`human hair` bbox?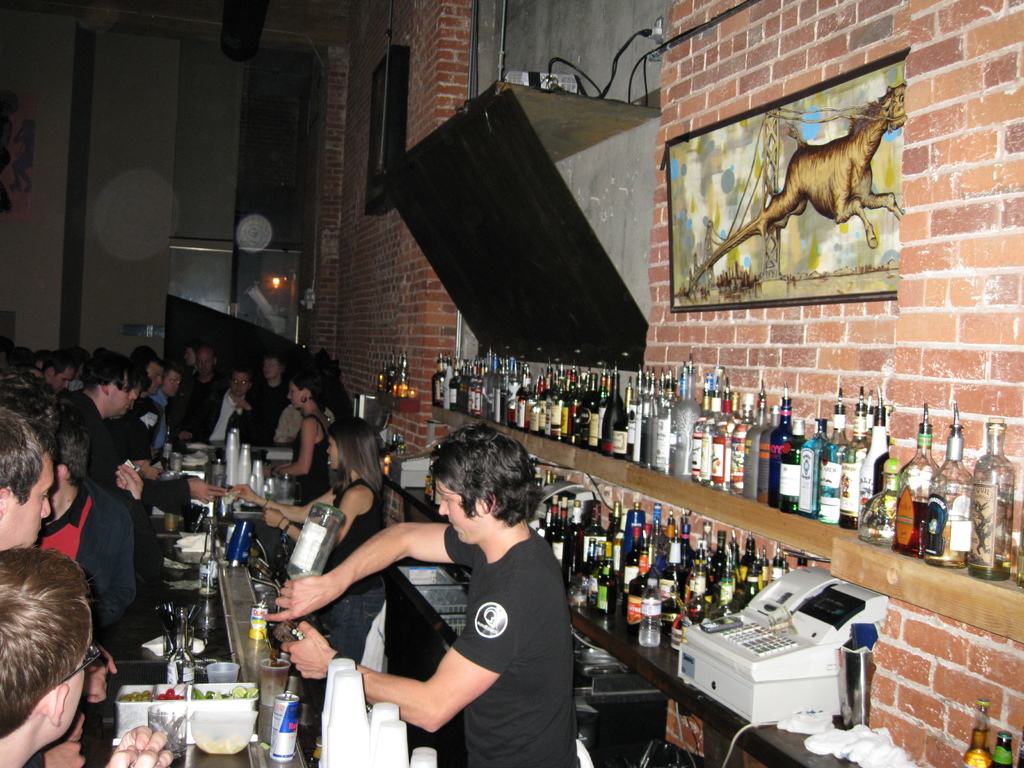
(5,346,40,371)
